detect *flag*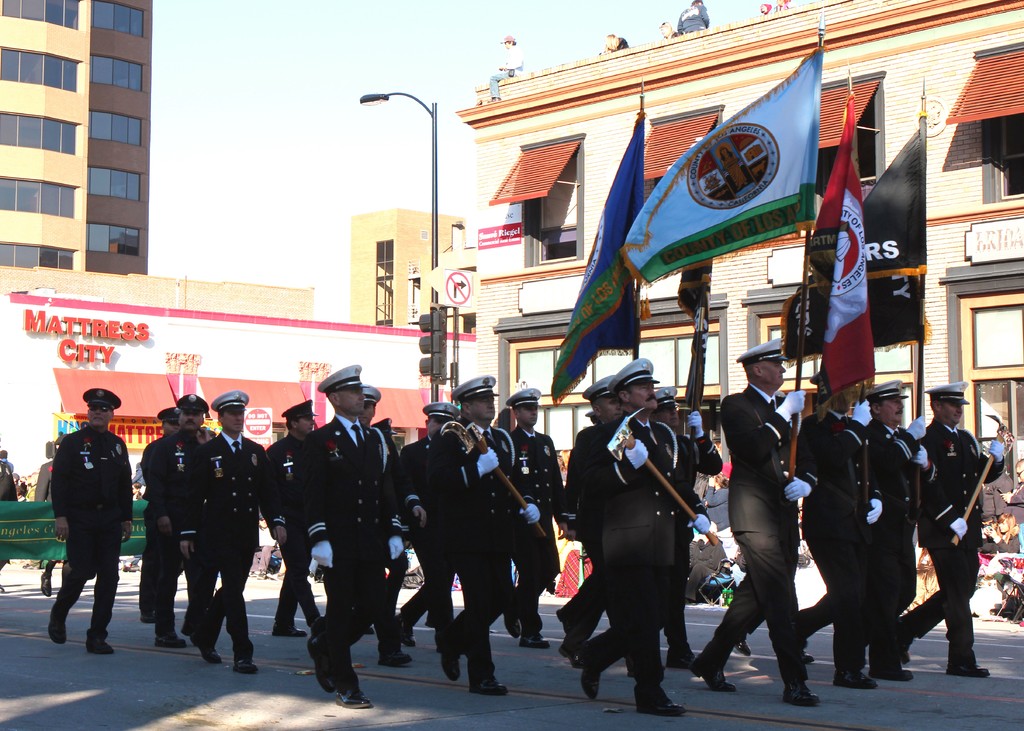
778/115/933/371
